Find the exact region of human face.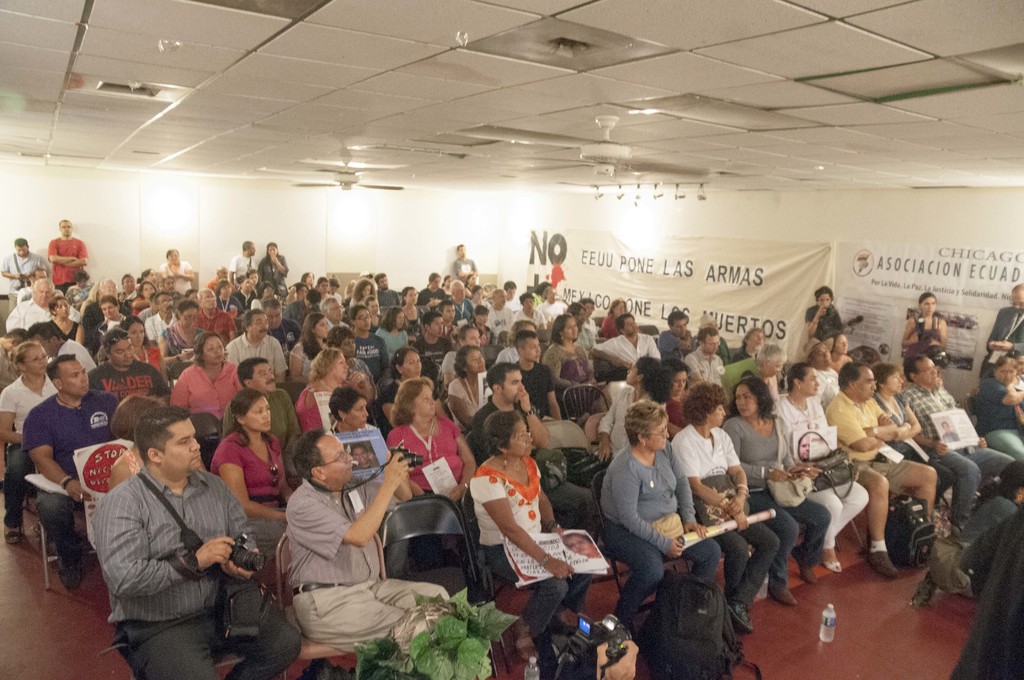
Exact region: [x1=428, y1=319, x2=445, y2=335].
